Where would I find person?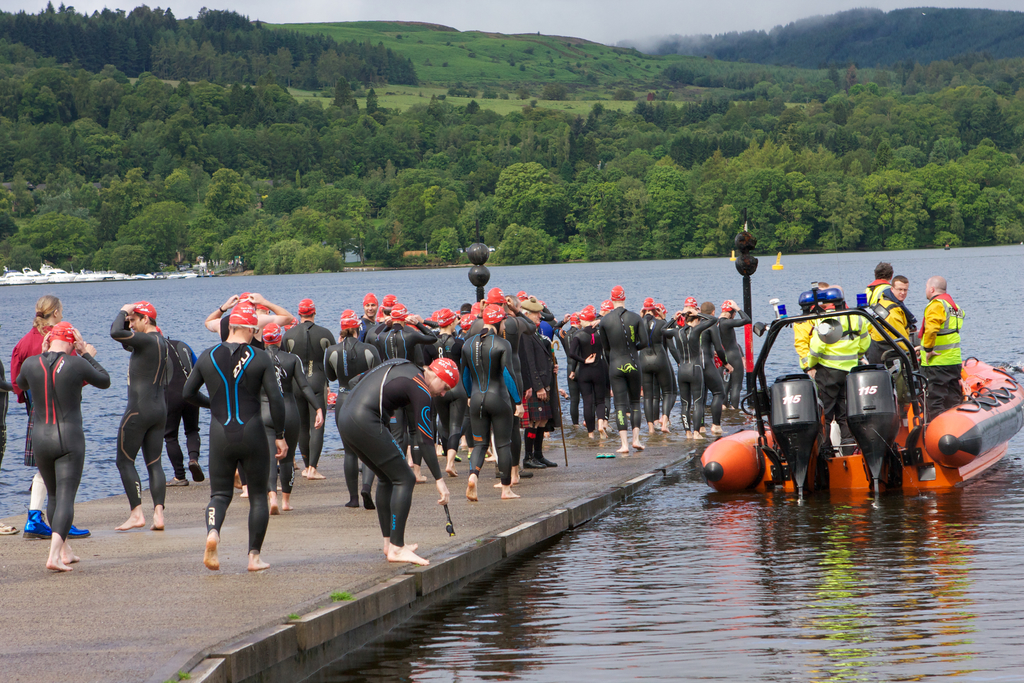
At box=[423, 315, 432, 328].
